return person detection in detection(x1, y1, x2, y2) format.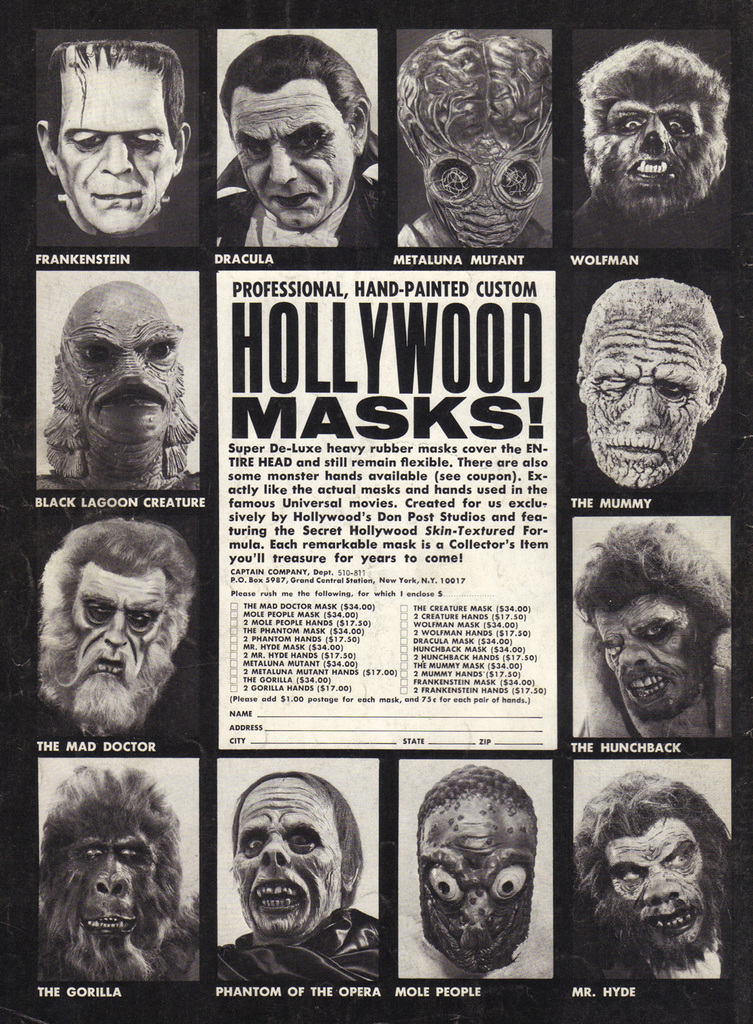
detection(585, 30, 730, 254).
